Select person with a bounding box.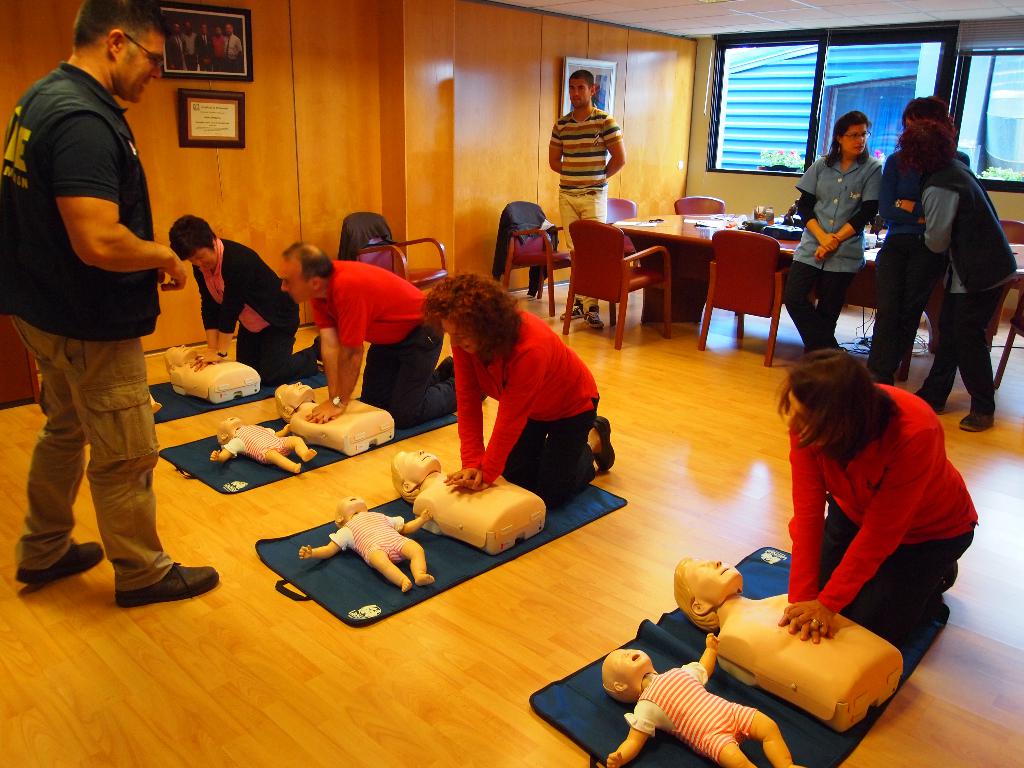
region(894, 118, 1020, 438).
